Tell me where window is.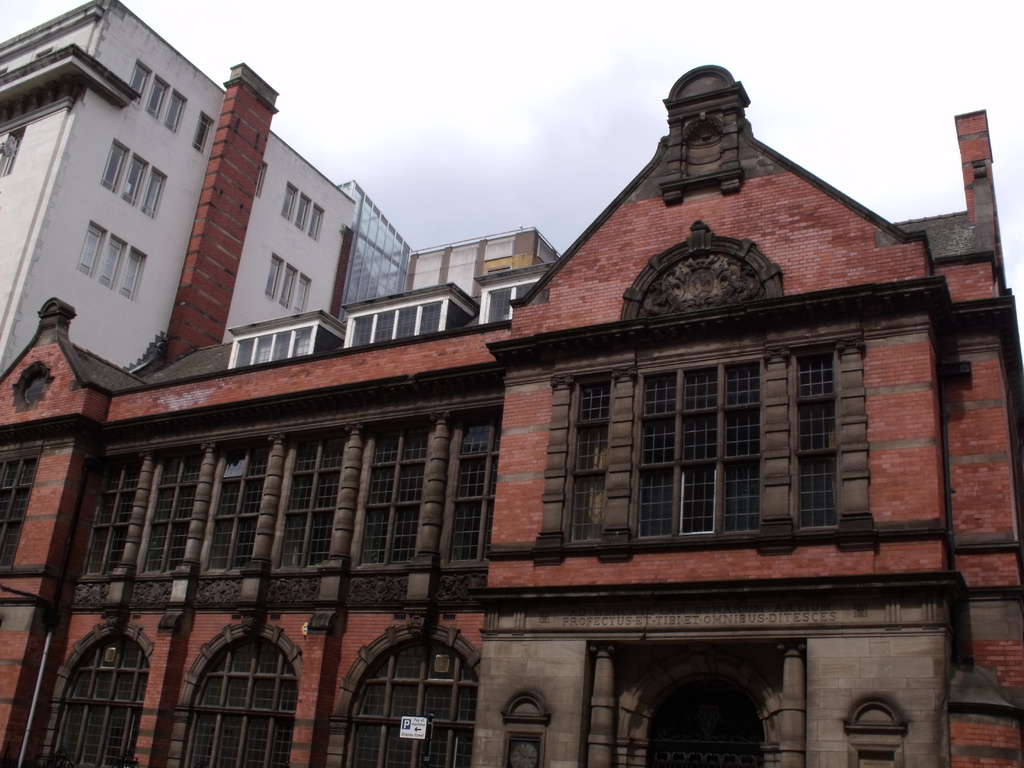
window is at bbox=(844, 692, 908, 767).
